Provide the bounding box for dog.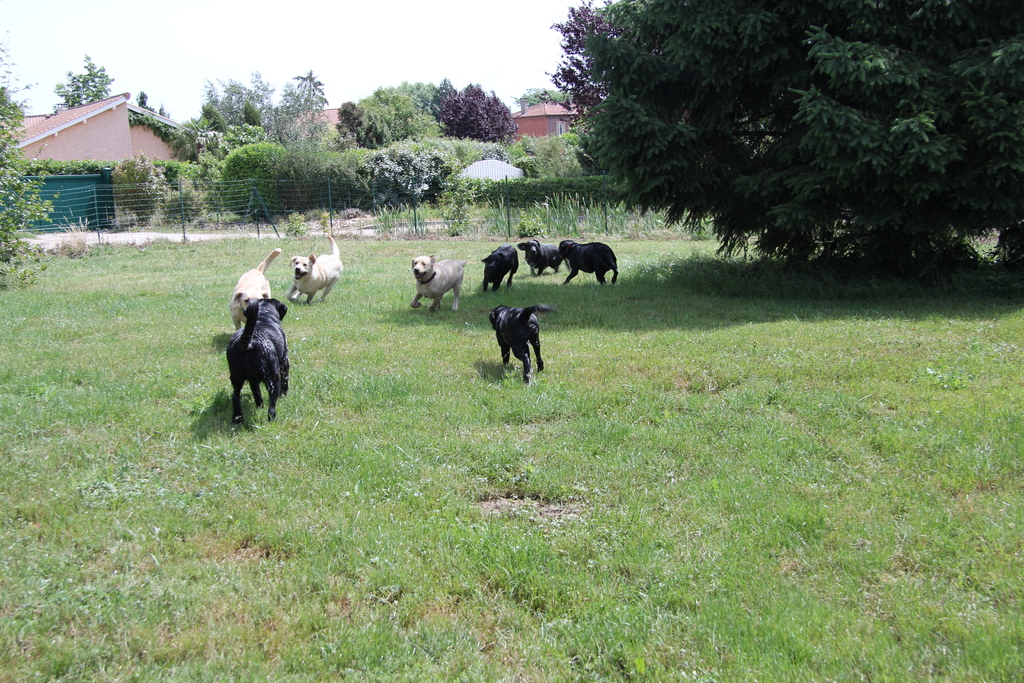
rect(224, 295, 289, 425).
